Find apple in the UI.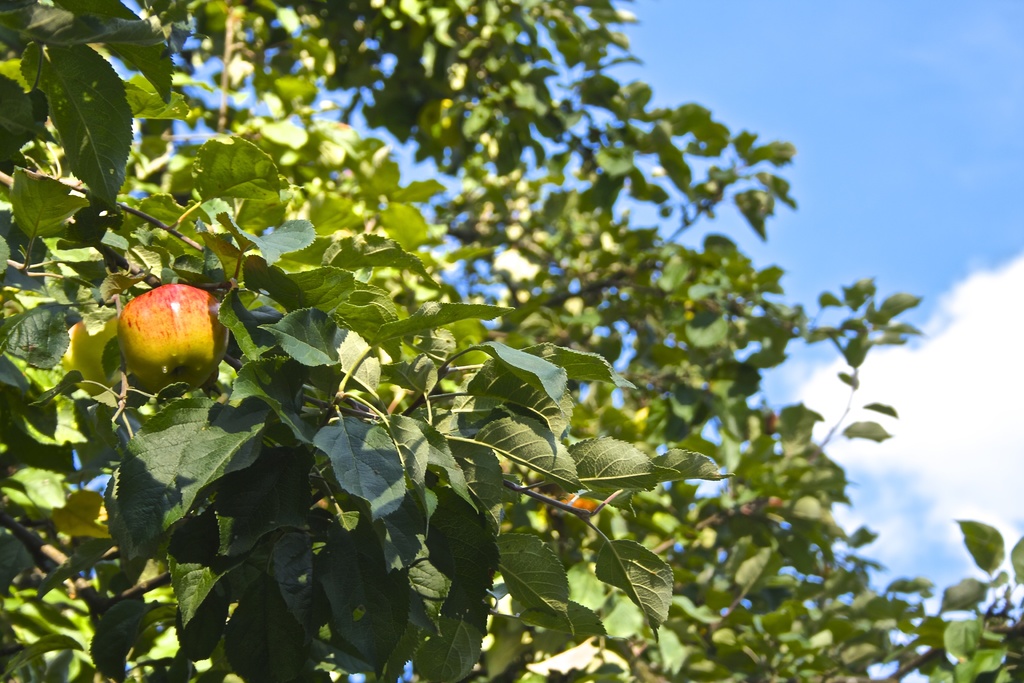
UI element at 116, 284, 230, 391.
